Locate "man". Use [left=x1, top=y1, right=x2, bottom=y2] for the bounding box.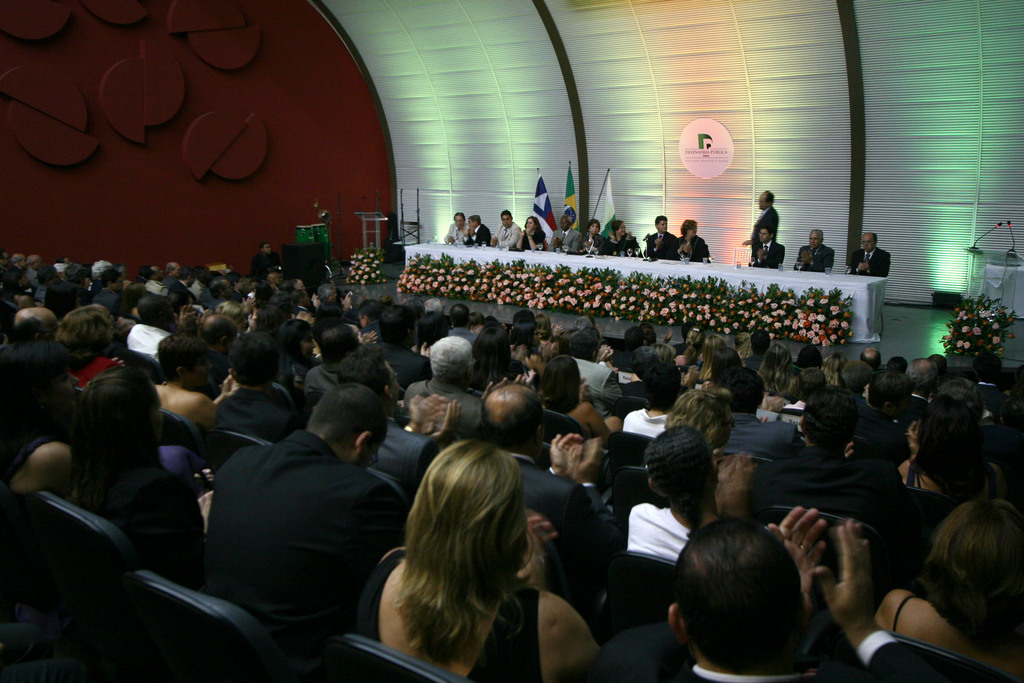
[left=445, top=213, right=470, bottom=246].
